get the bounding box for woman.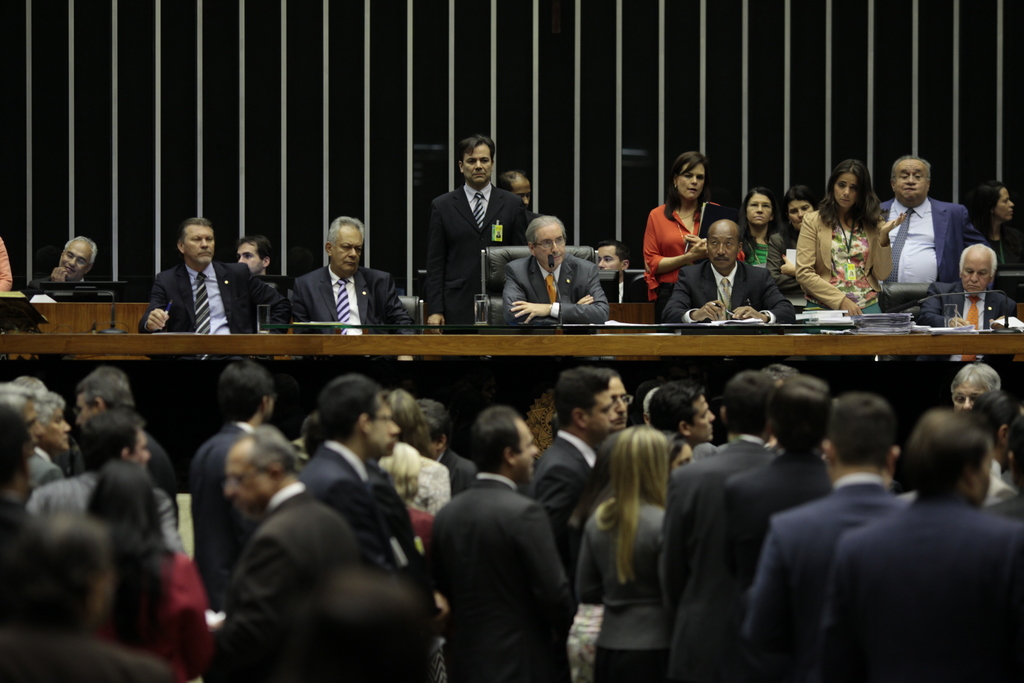
{"left": 967, "top": 181, "right": 1023, "bottom": 265}.
